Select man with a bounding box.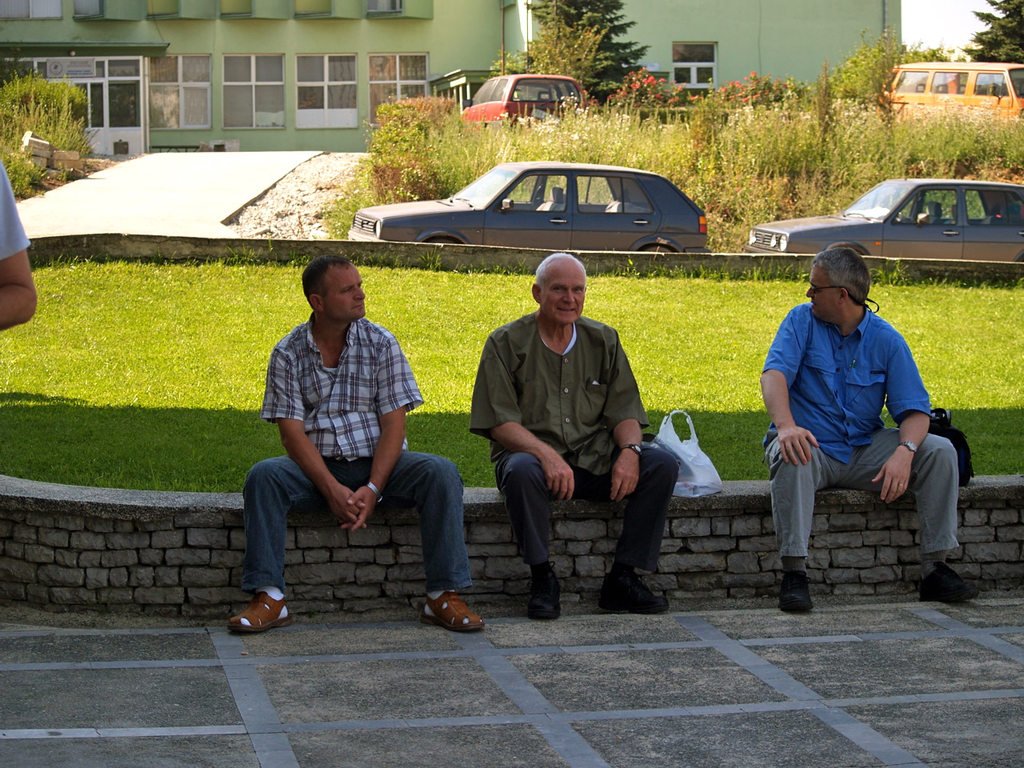
select_region(220, 252, 492, 634).
